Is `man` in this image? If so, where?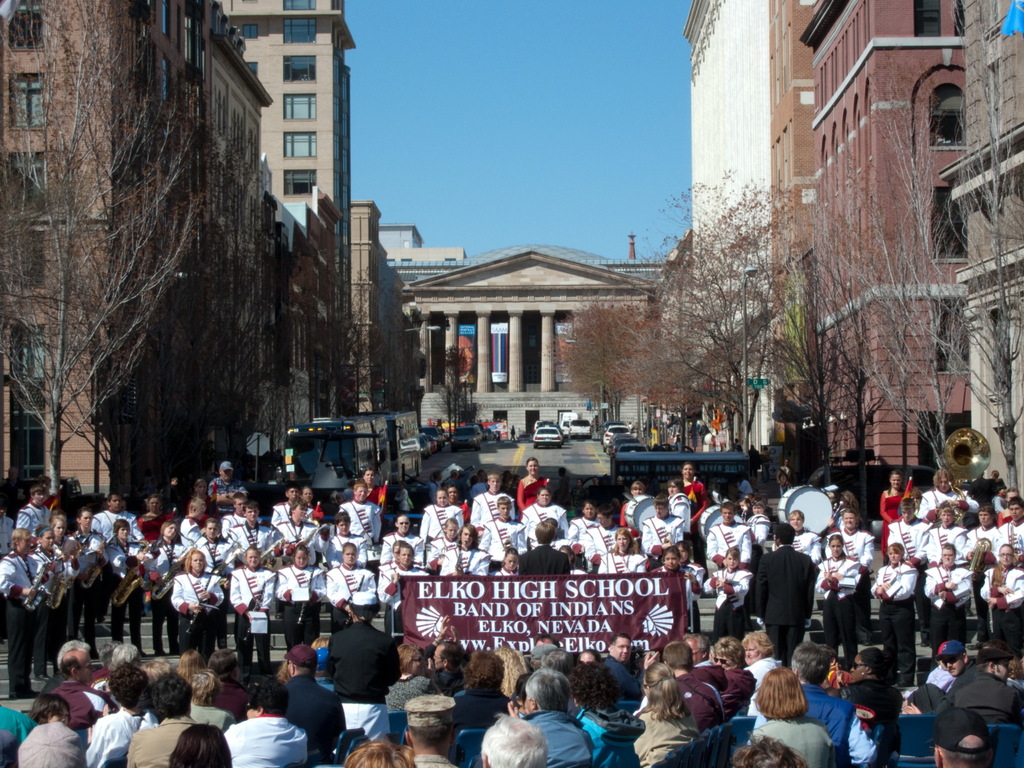
Yes, at [516, 665, 598, 767].
